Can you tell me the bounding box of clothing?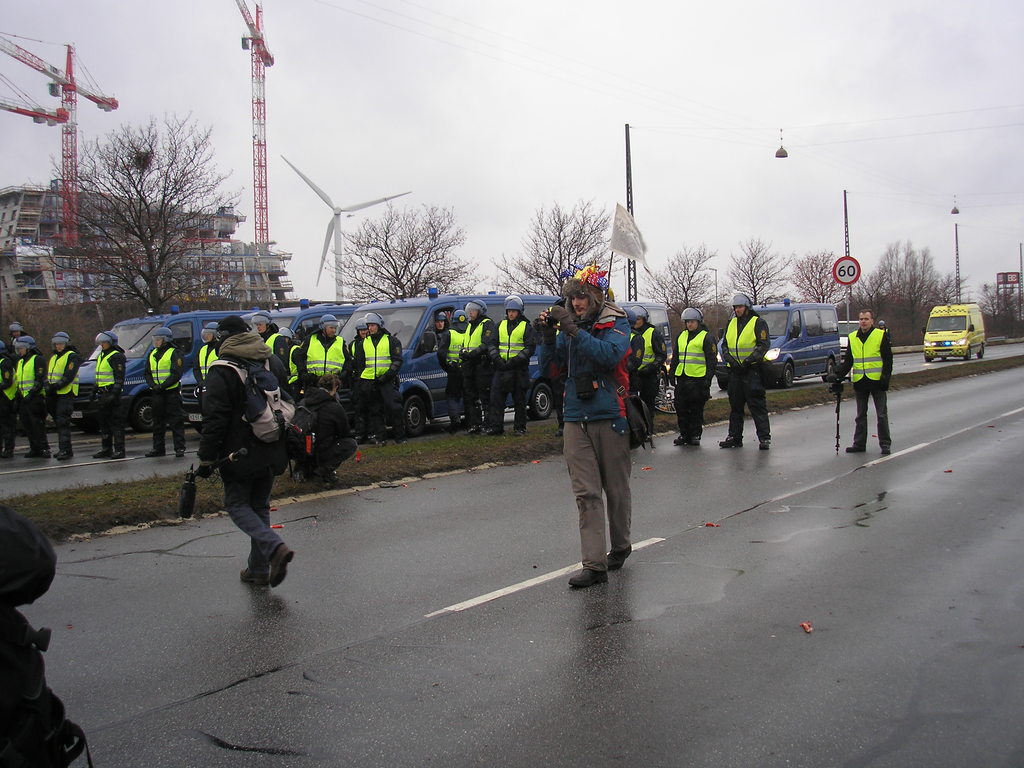
rect(427, 326, 444, 349).
